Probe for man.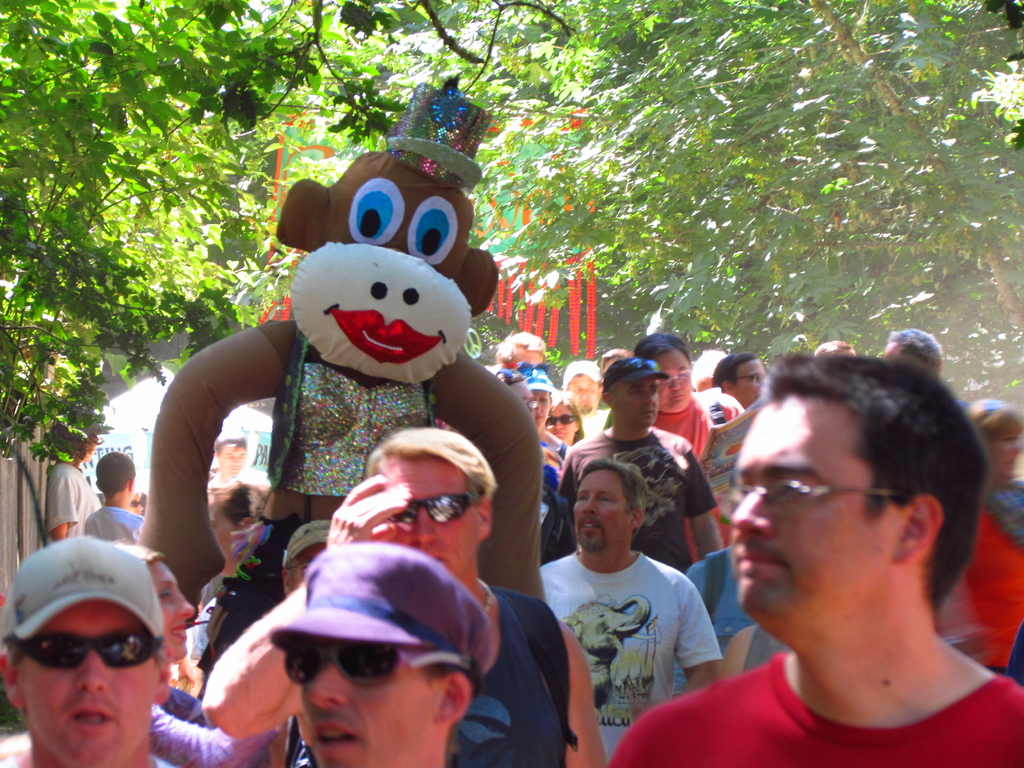
Probe result: (x1=557, y1=348, x2=721, y2=580).
